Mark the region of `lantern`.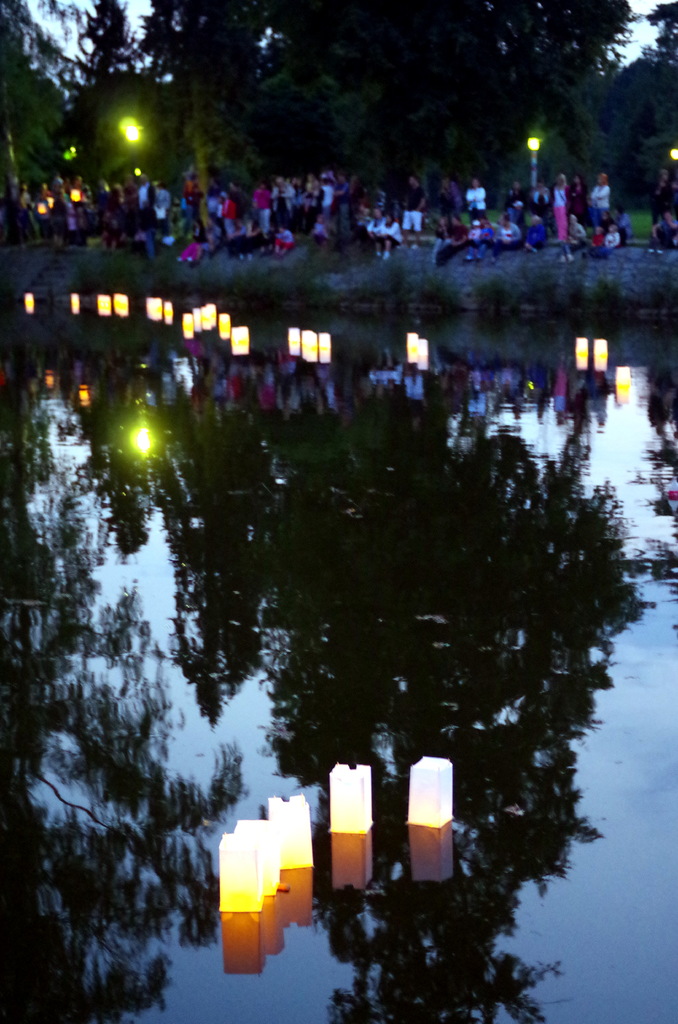
Region: (269,790,314,869).
